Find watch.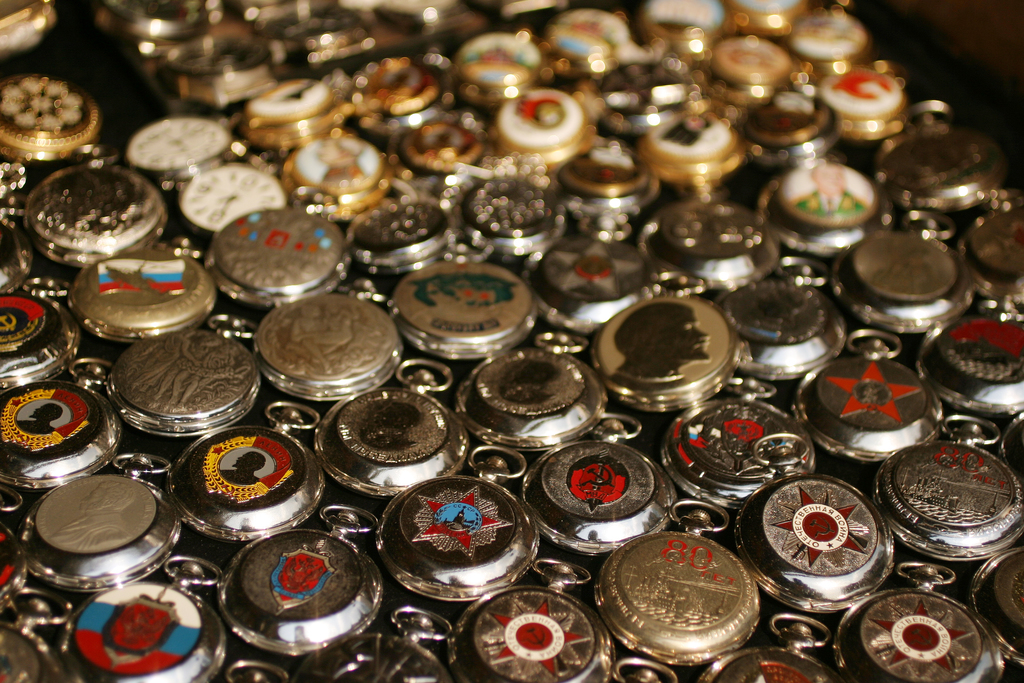
detection(18, 450, 183, 598).
